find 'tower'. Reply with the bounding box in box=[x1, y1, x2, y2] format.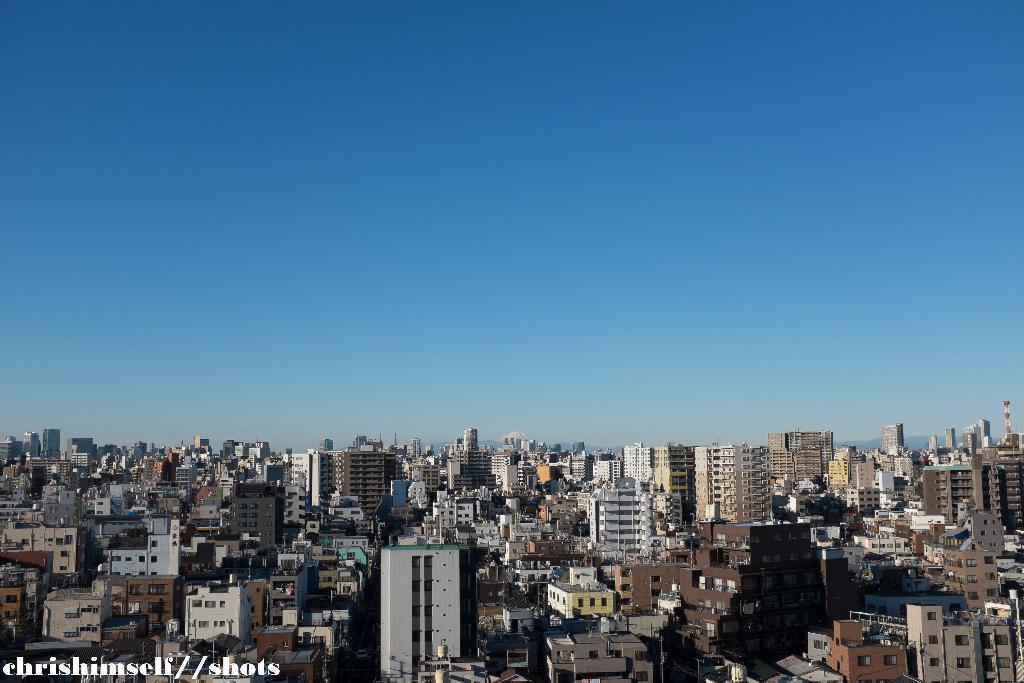
box=[573, 448, 592, 482].
